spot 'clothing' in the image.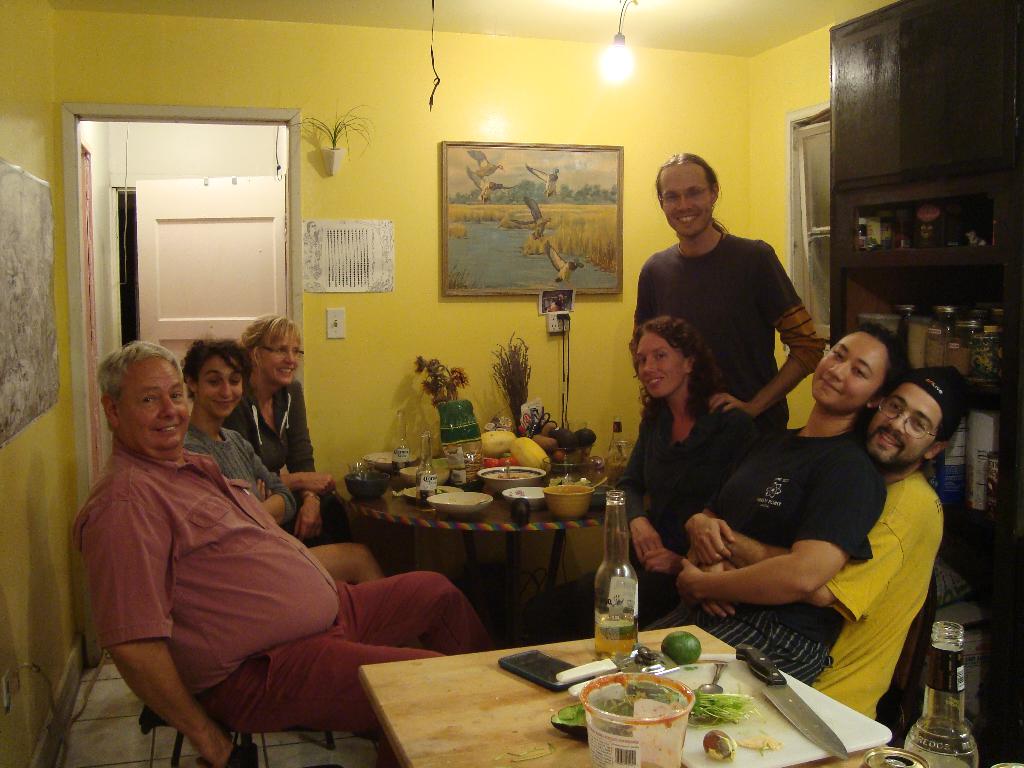
'clothing' found at select_region(636, 230, 805, 425).
